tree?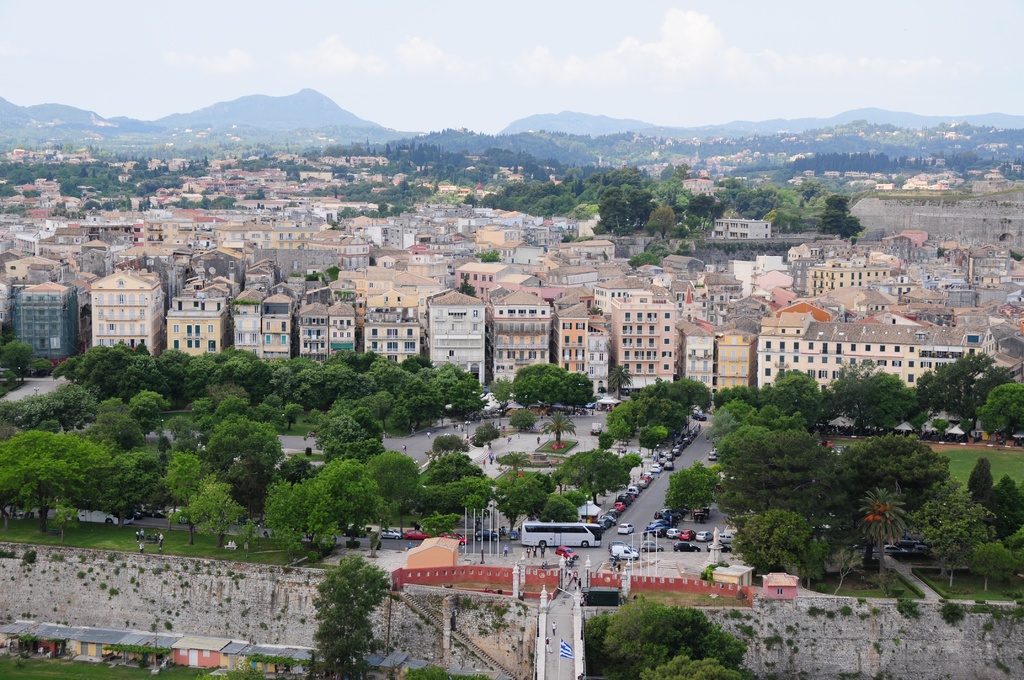
Rect(527, 486, 549, 519)
